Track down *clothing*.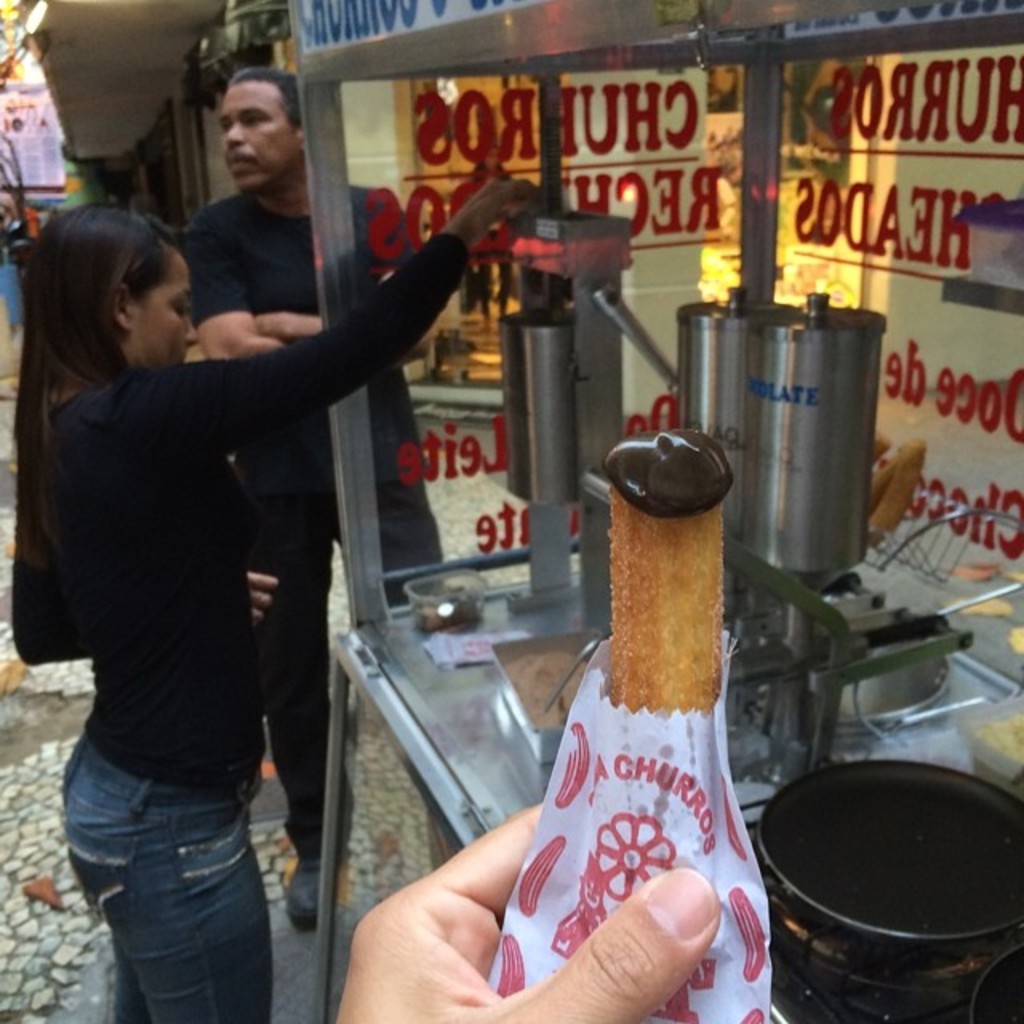
Tracked to bbox(150, 195, 430, 910).
